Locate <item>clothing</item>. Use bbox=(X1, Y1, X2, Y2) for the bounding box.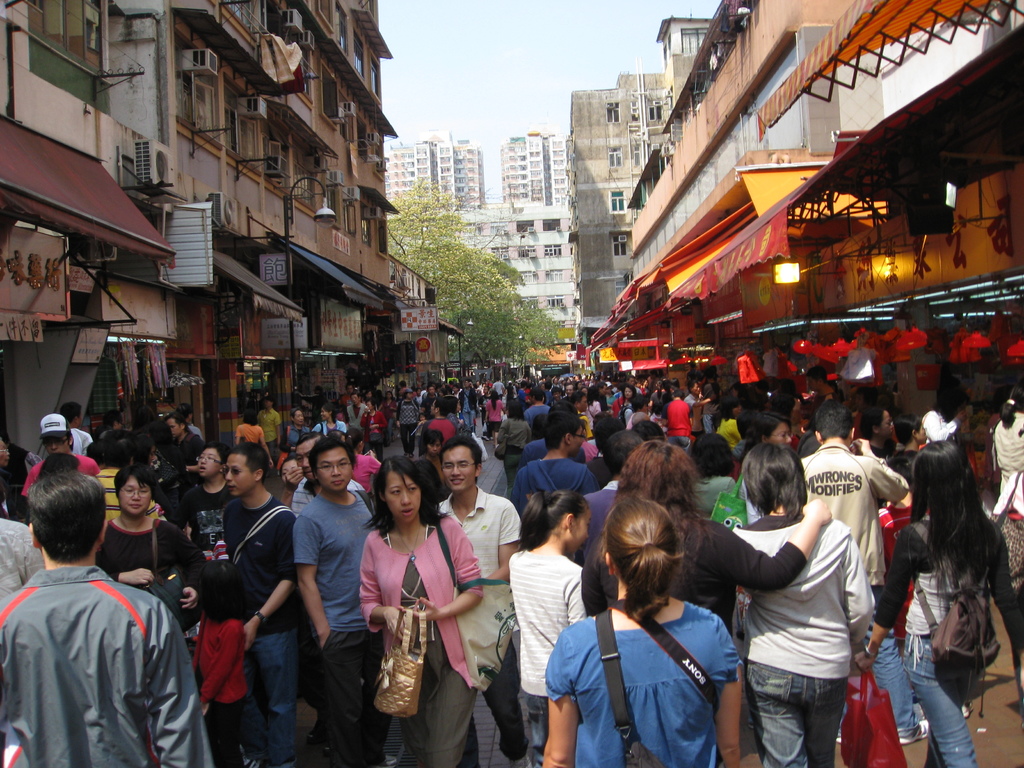
bbox=(514, 695, 552, 767).
